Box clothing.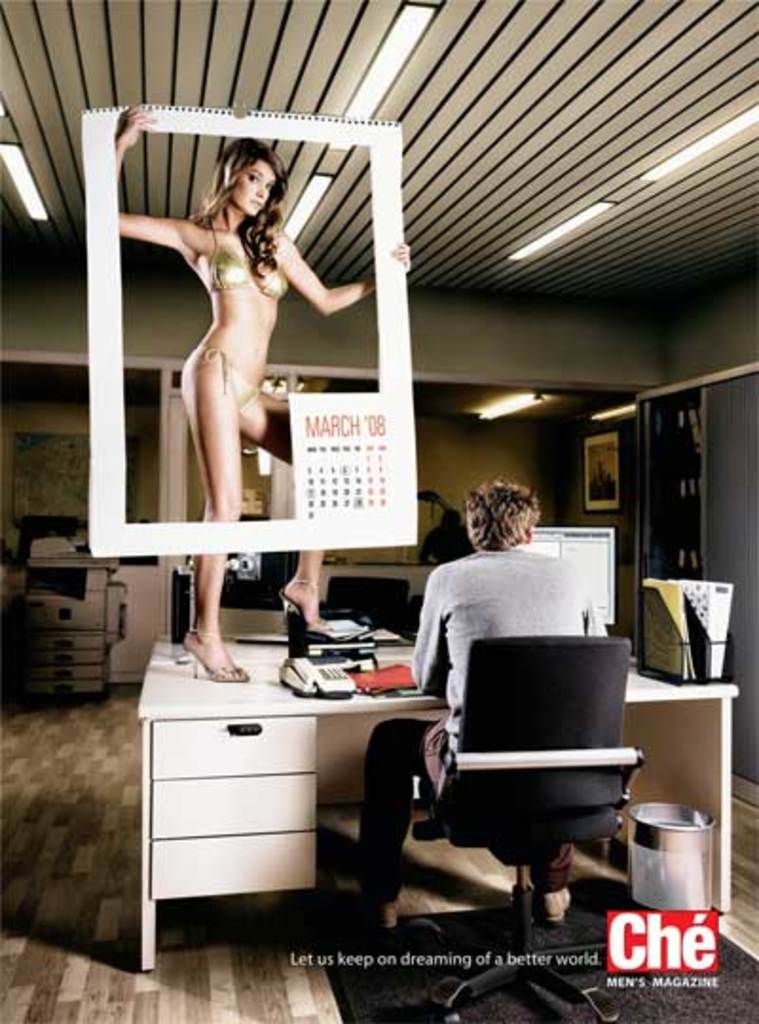
<bbox>207, 218, 285, 298</bbox>.
